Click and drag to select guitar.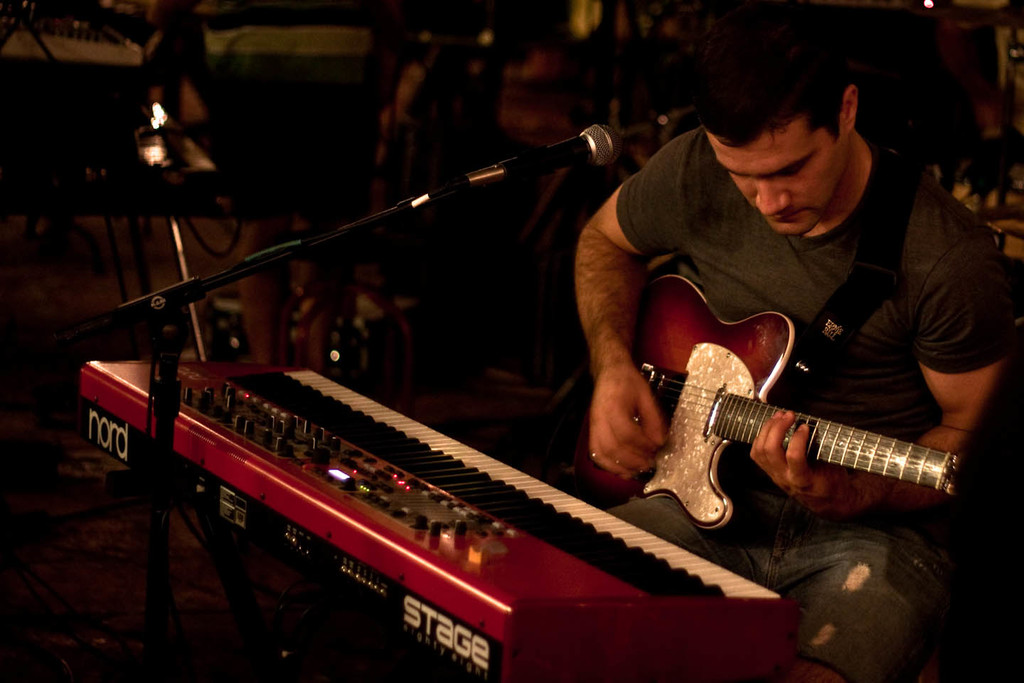
Selection: x1=637, y1=268, x2=974, y2=531.
